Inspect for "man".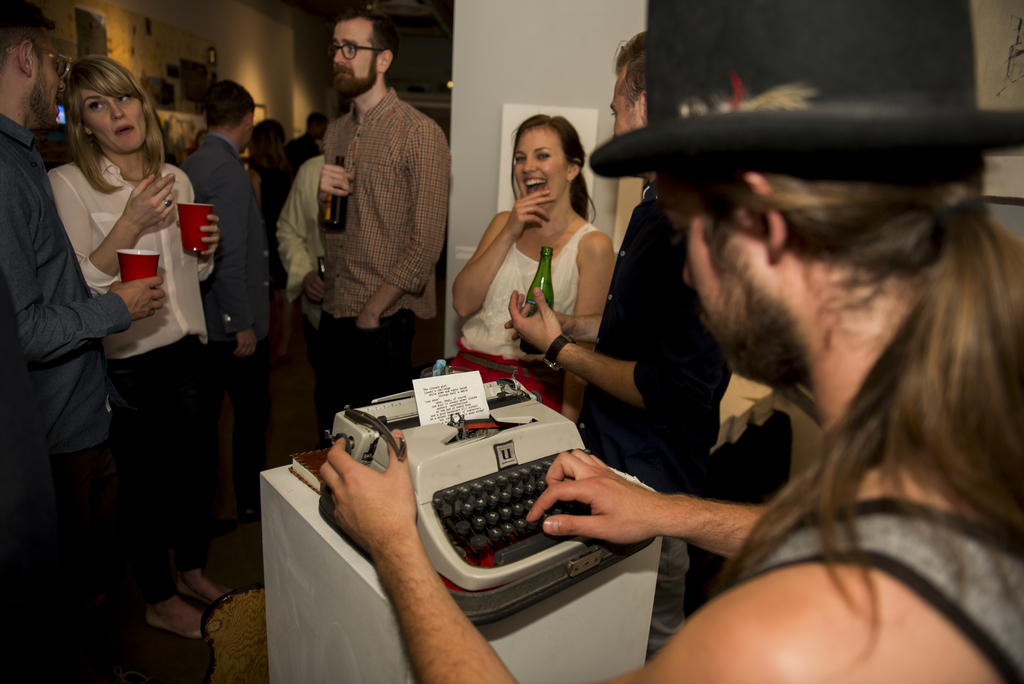
Inspection: (x1=184, y1=84, x2=269, y2=551).
